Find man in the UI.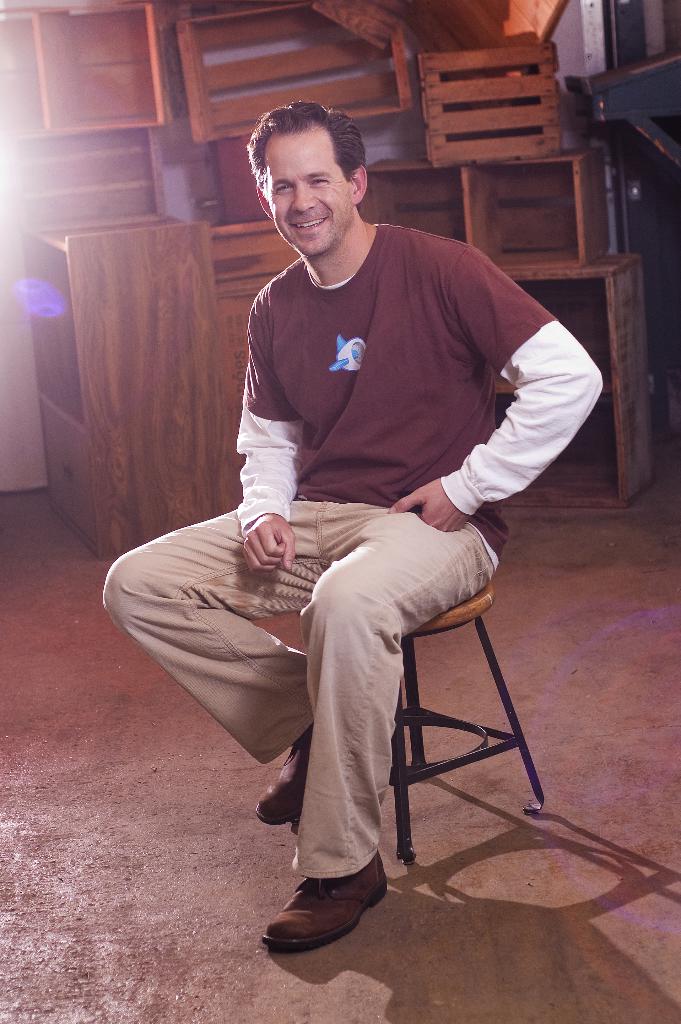
UI element at bbox=[135, 119, 595, 930].
